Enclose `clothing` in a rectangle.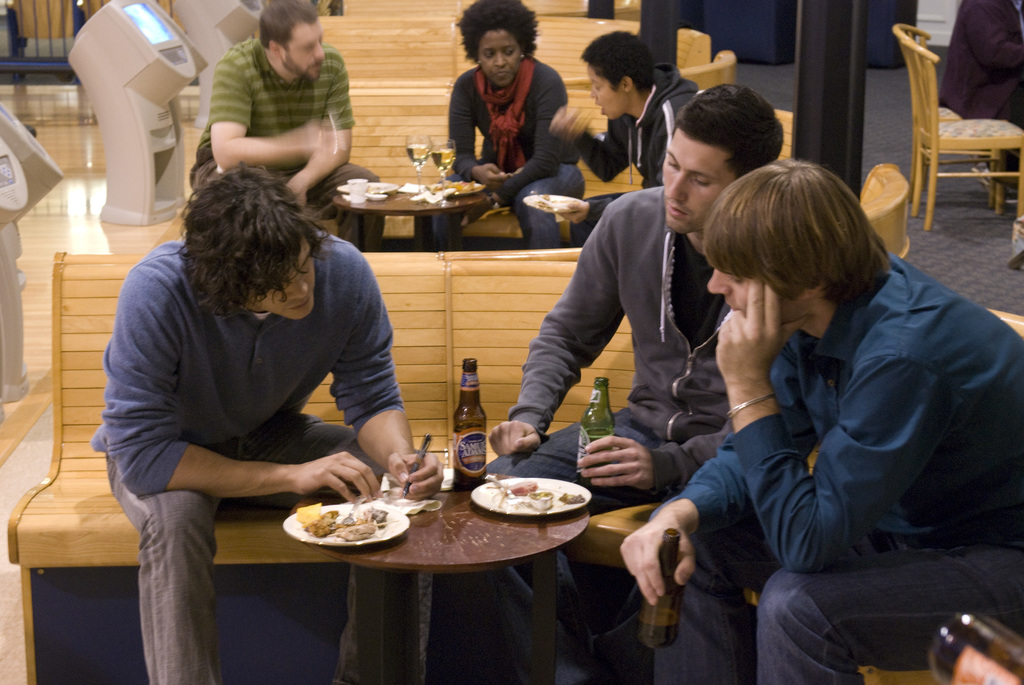
(92, 218, 424, 680).
